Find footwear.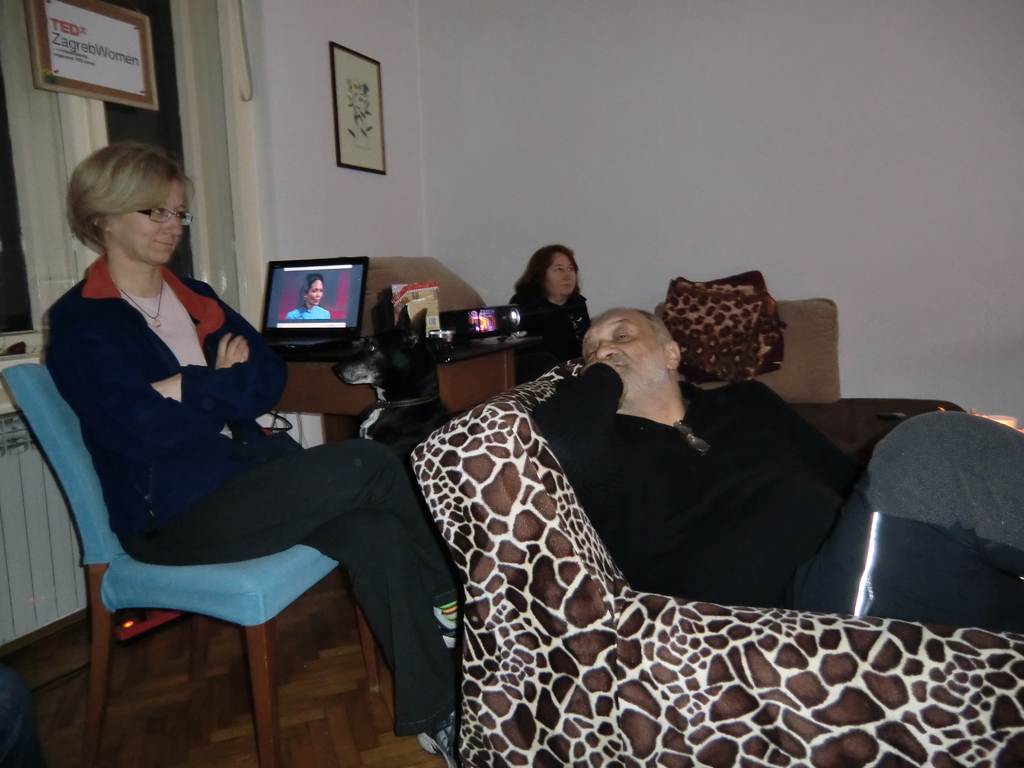
417,716,455,762.
